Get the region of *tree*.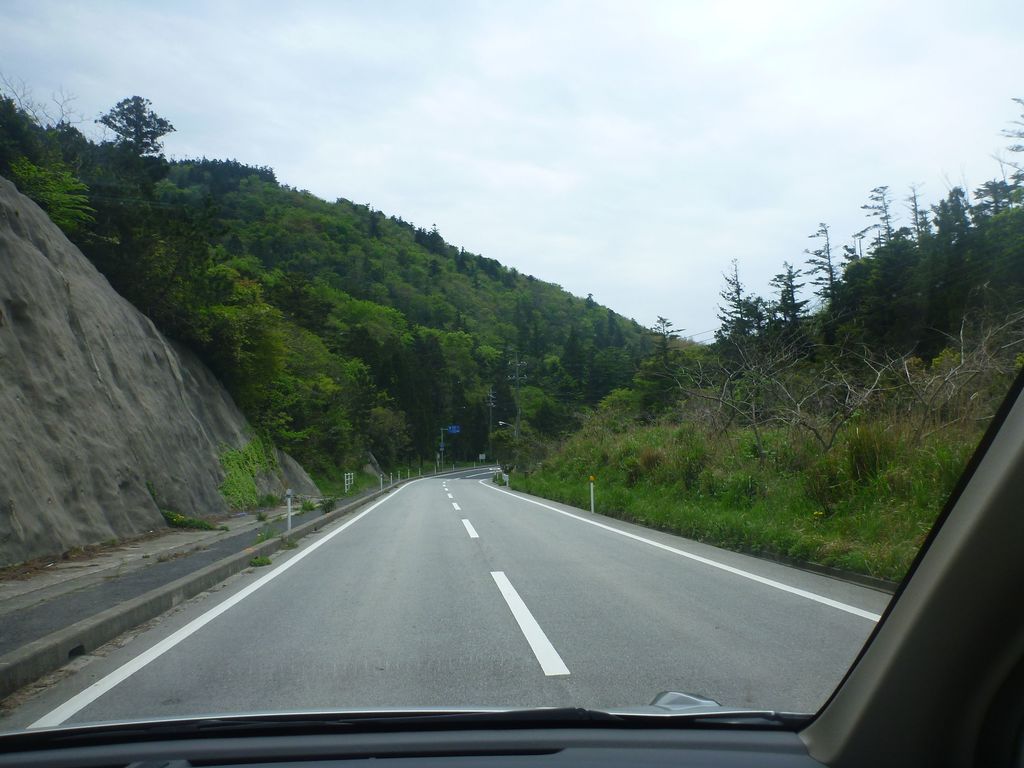
bbox=(82, 78, 164, 189).
